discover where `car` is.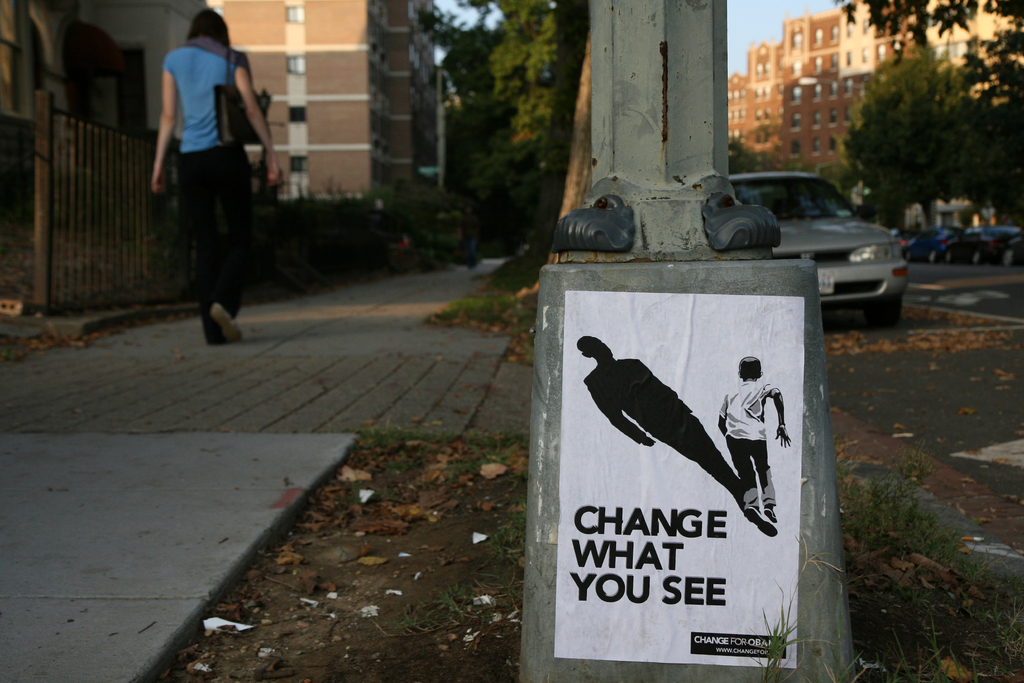
Discovered at box=[909, 229, 961, 262].
